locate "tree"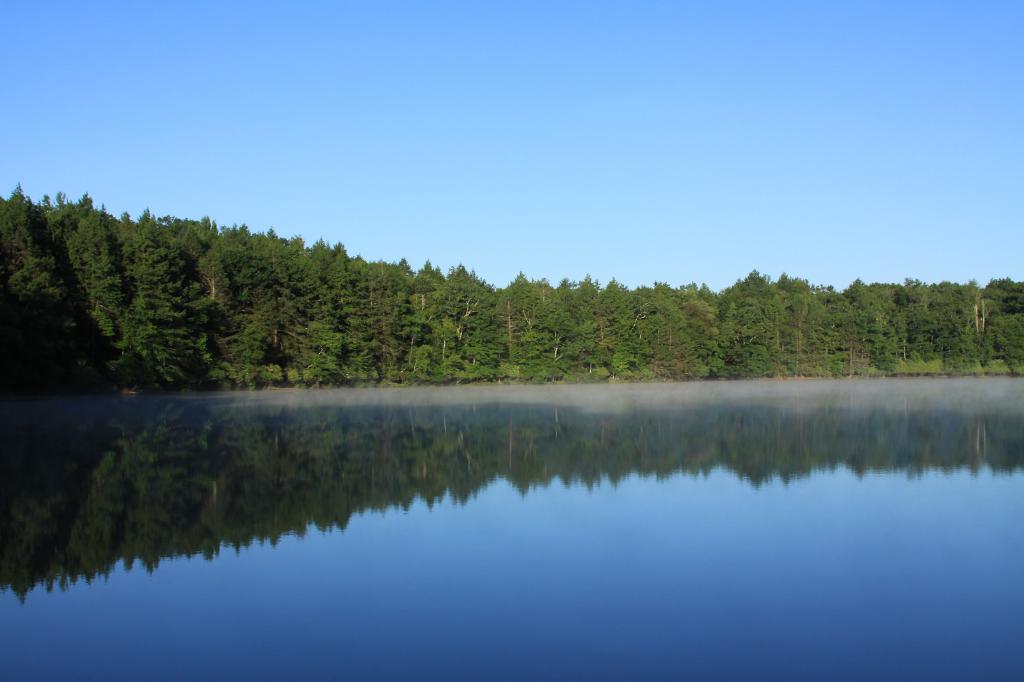
672,278,740,372
